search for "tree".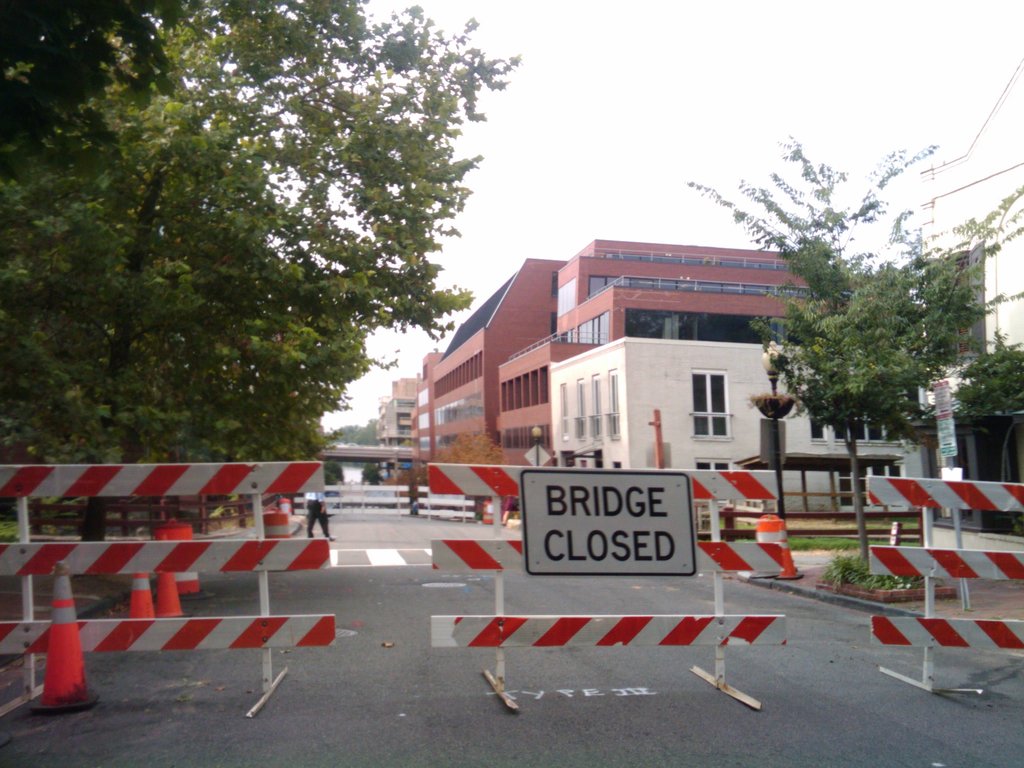
Found at select_region(677, 129, 1023, 579).
